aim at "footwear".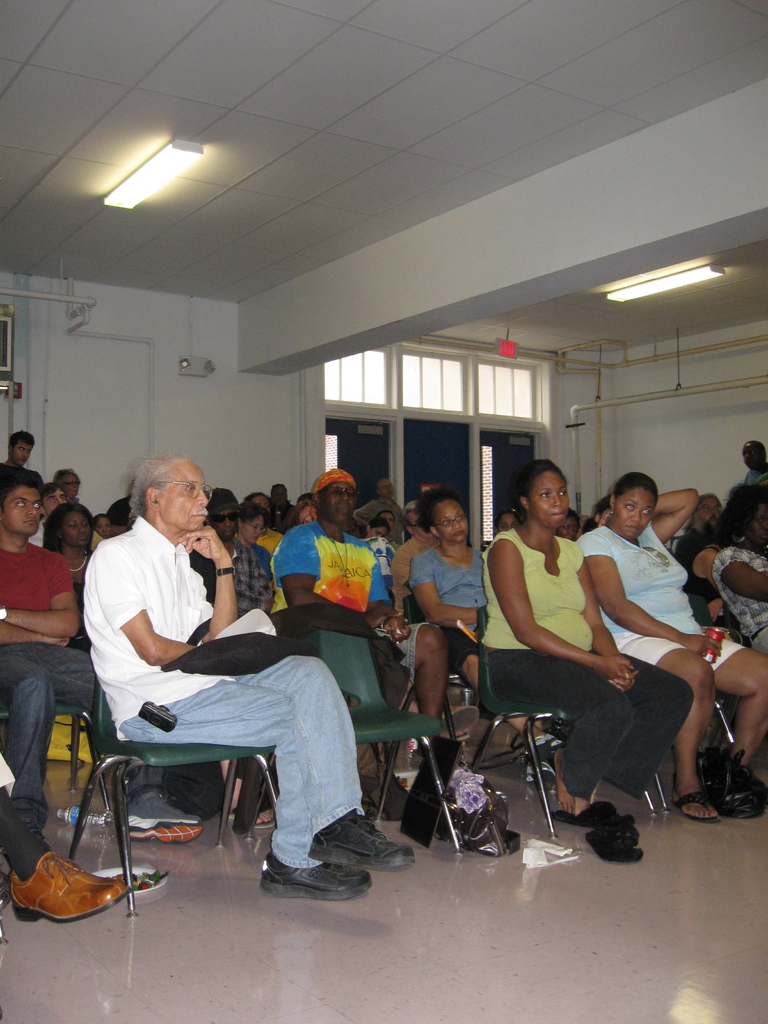
Aimed at select_region(547, 735, 566, 756).
